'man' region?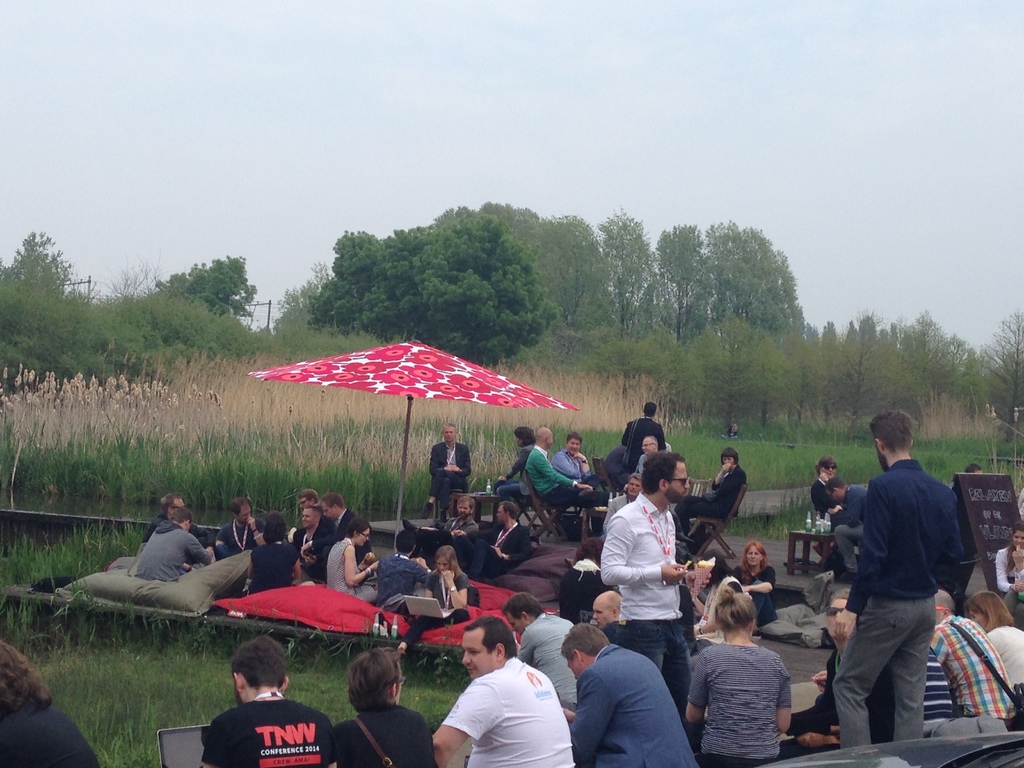
crop(200, 642, 346, 767)
